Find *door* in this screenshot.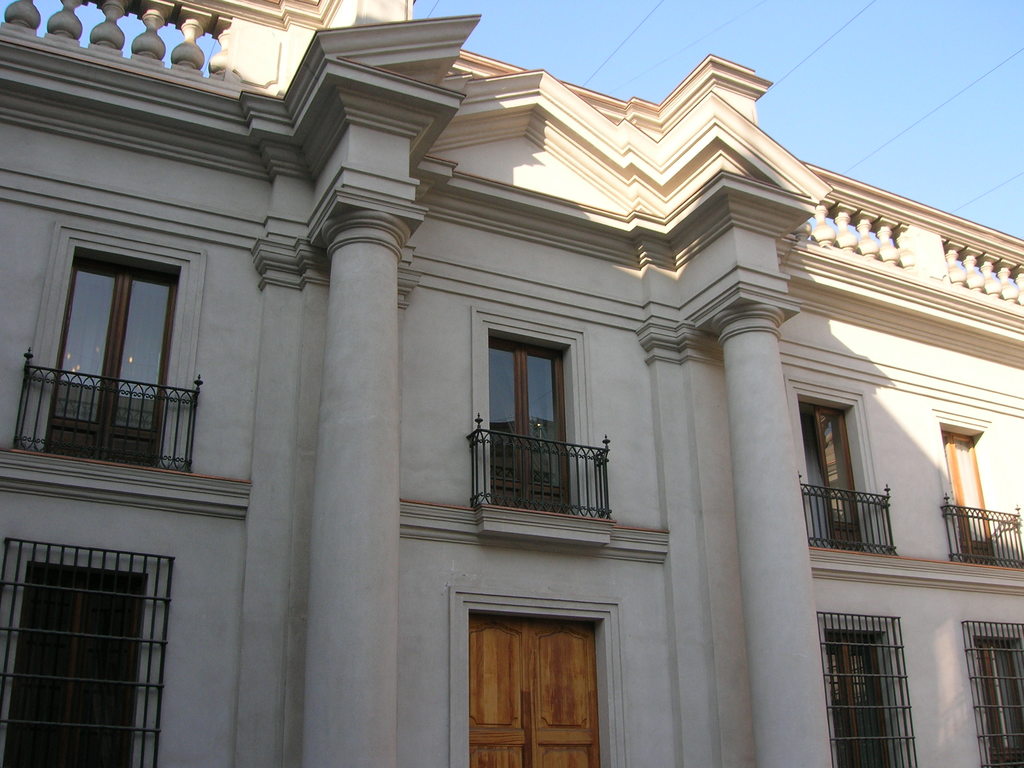
The bounding box for *door* is {"left": 44, "top": 253, "right": 177, "bottom": 465}.
